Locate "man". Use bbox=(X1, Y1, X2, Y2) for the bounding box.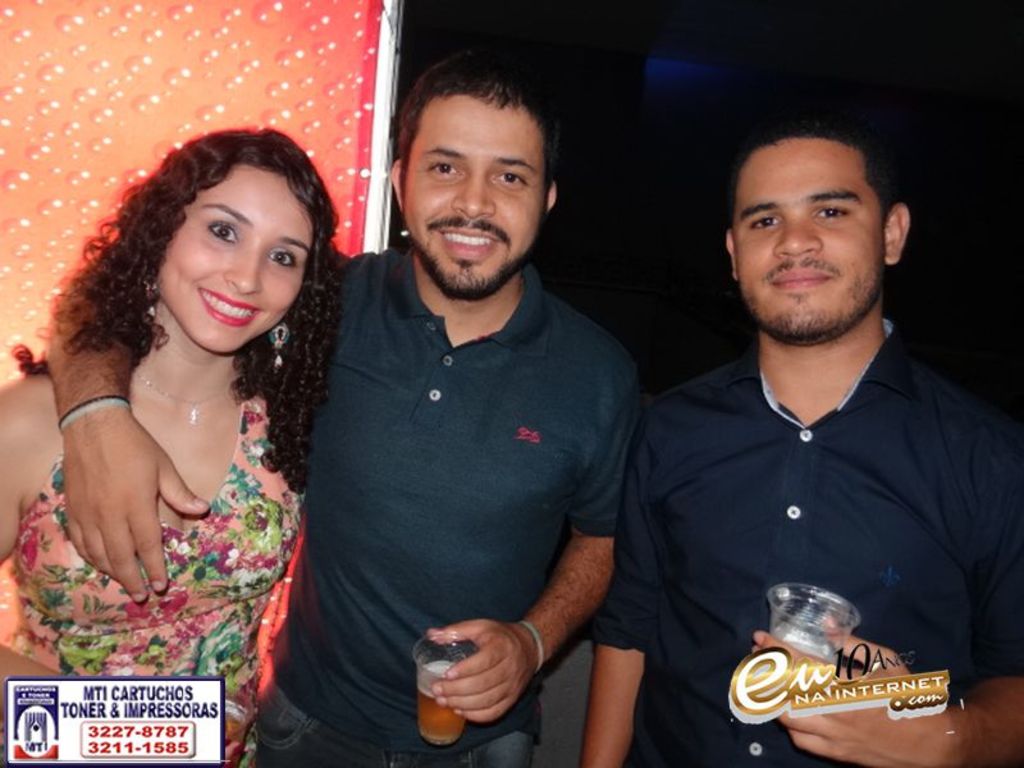
bbox=(603, 111, 1007, 740).
